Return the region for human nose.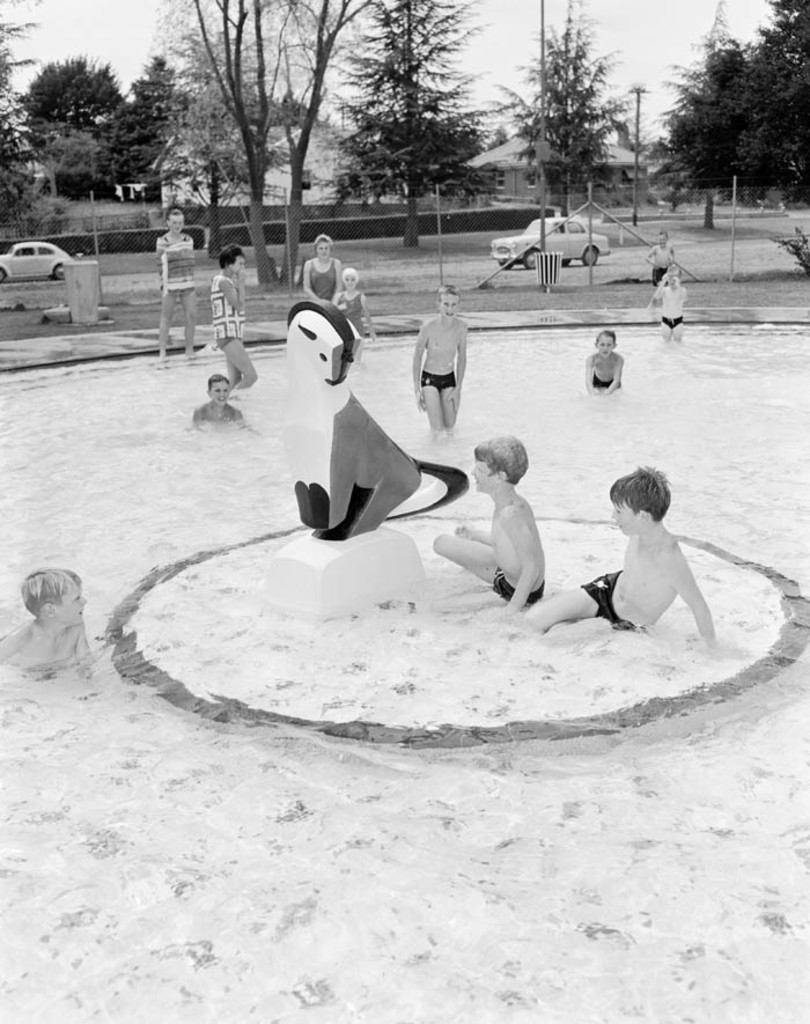
<region>467, 469, 481, 478</region>.
